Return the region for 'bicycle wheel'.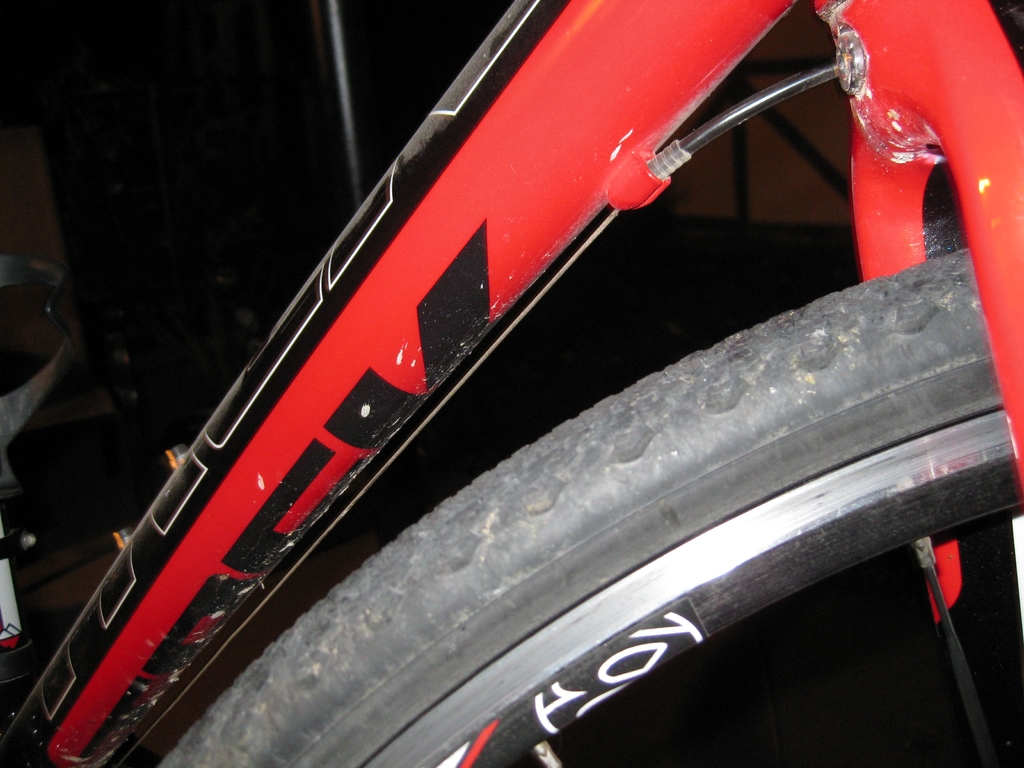
x1=324 y1=301 x2=982 y2=742.
